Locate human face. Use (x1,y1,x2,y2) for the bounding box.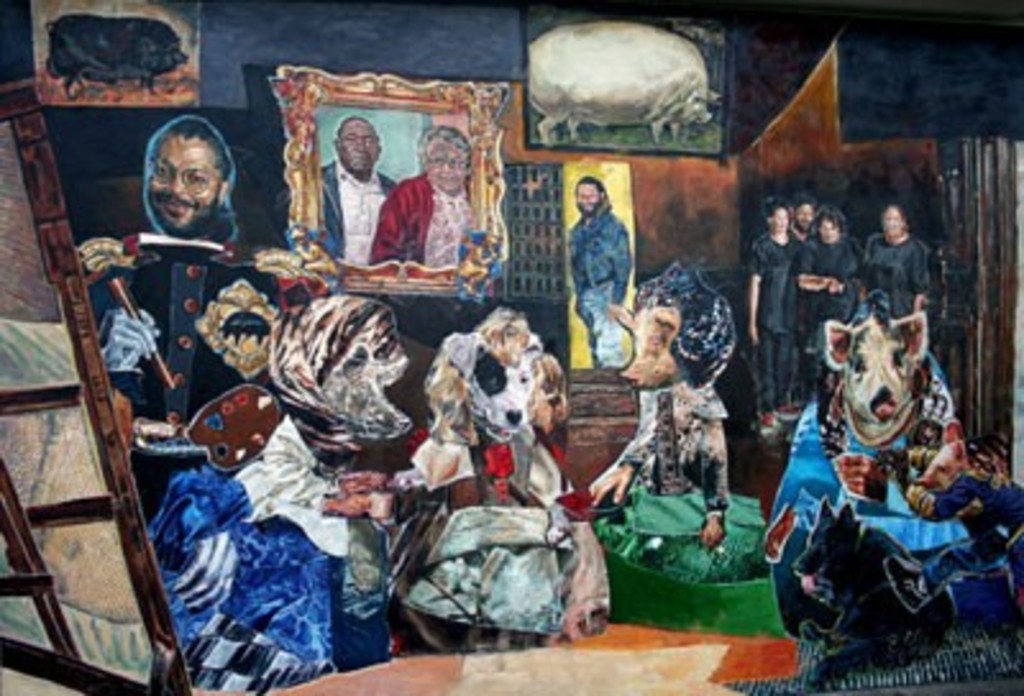
(878,205,901,238).
